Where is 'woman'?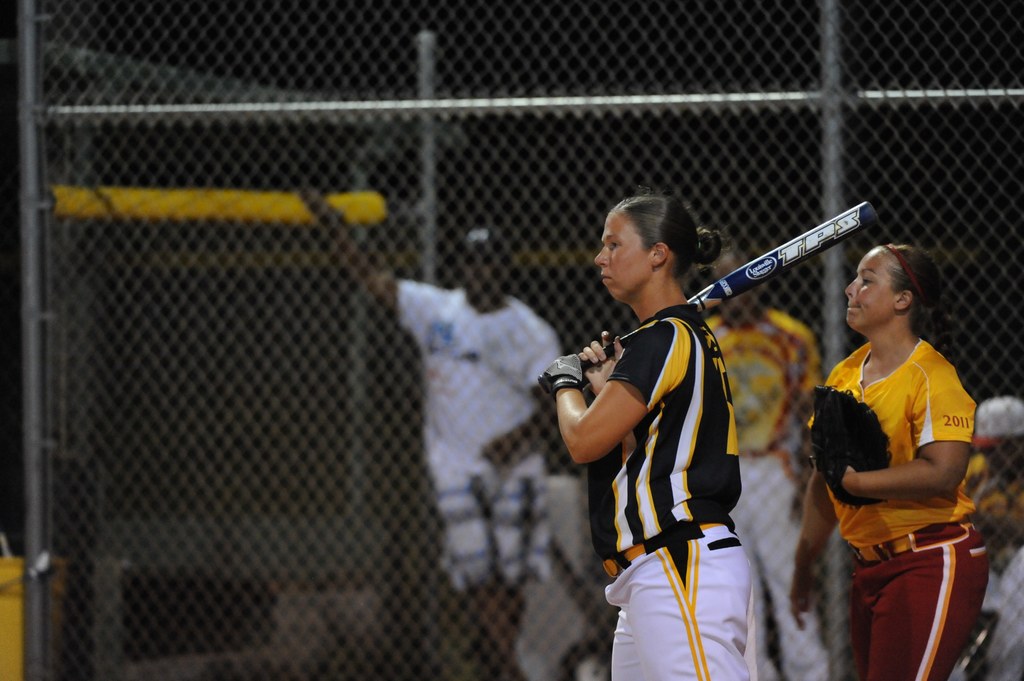
[left=540, top=192, right=756, bottom=680].
